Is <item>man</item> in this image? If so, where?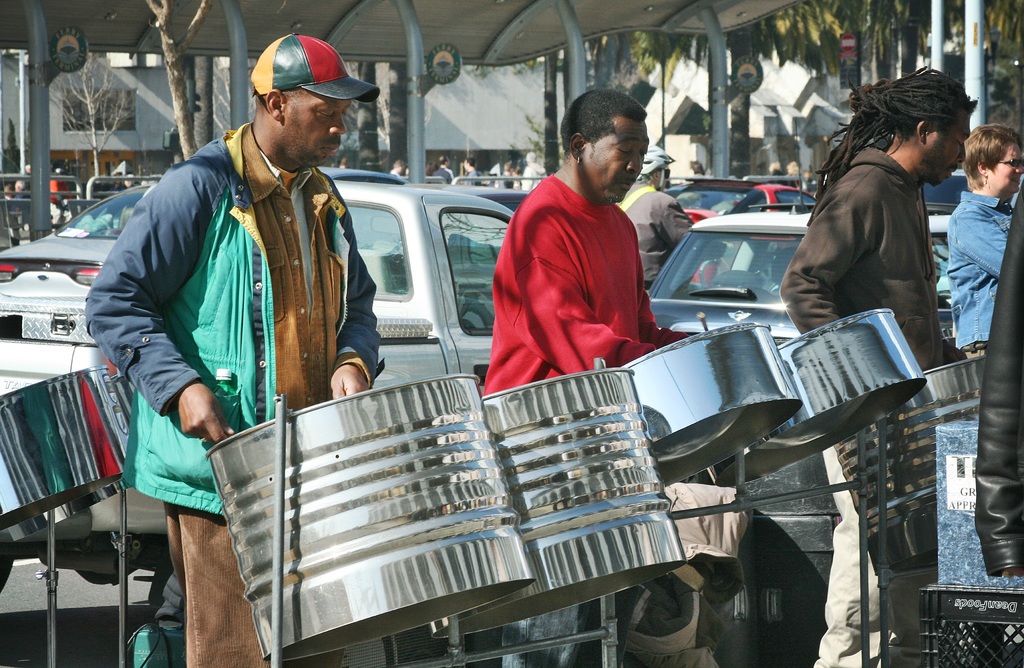
Yes, at (x1=433, y1=152, x2=456, y2=187).
